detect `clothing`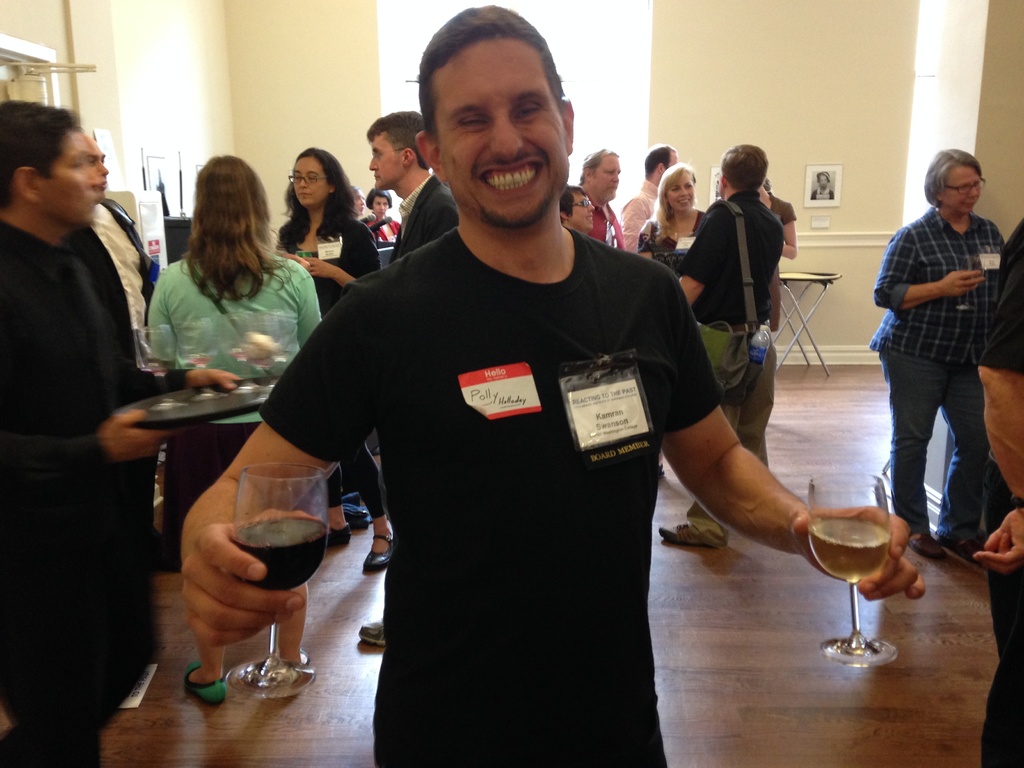
640,207,721,280
